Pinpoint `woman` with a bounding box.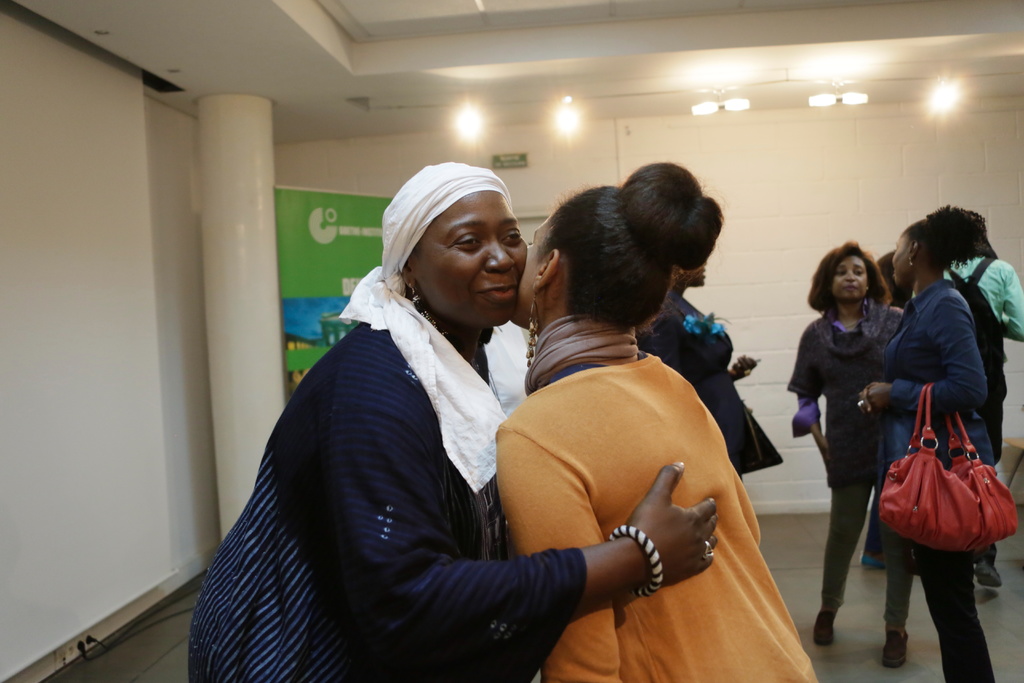
BBox(781, 230, 905, 673).
